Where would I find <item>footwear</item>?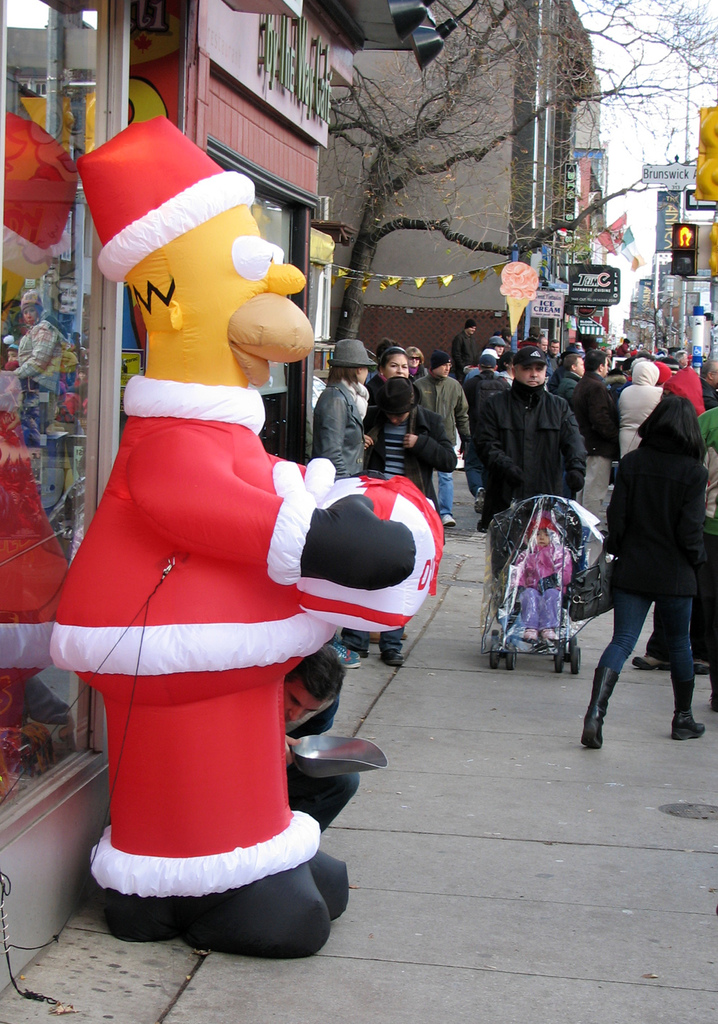
At crop(595, 666, 621, 746).
